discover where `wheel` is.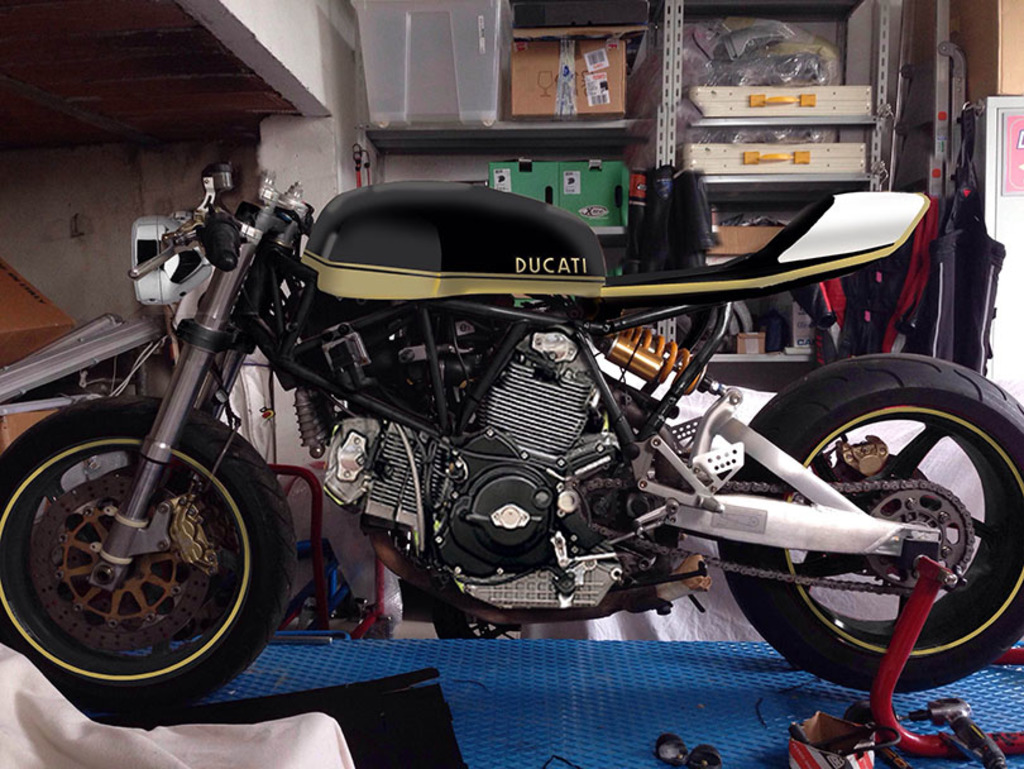
Discovered at (x1=717, y1=352, x2=1023, y2=694).
